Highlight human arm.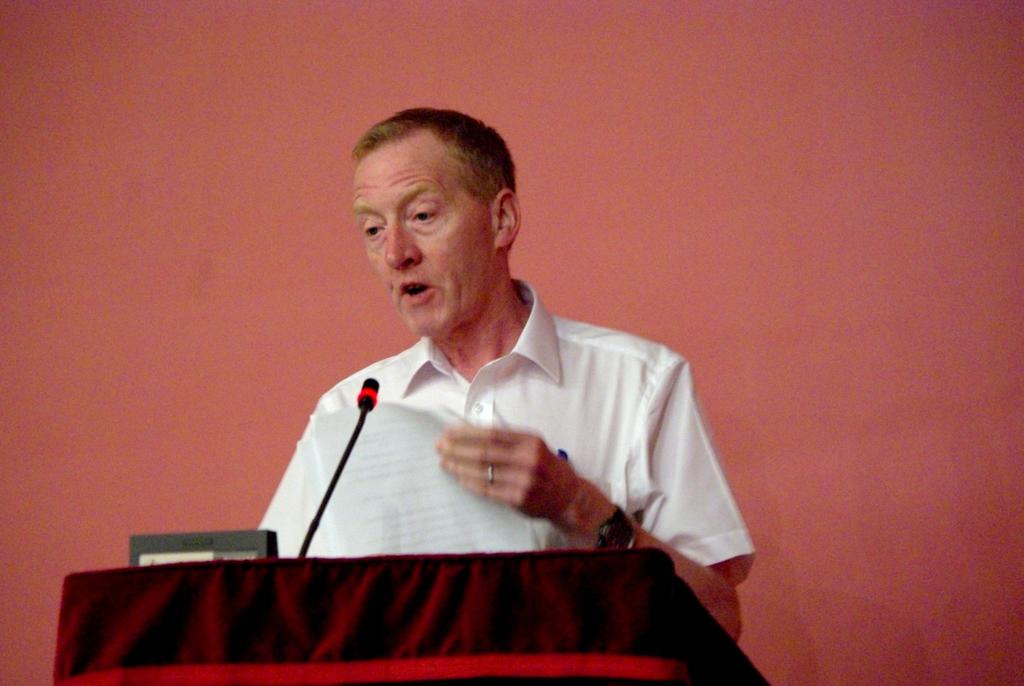
Highlighted region: x1=437 y1=351 x2=750 y2=640.
